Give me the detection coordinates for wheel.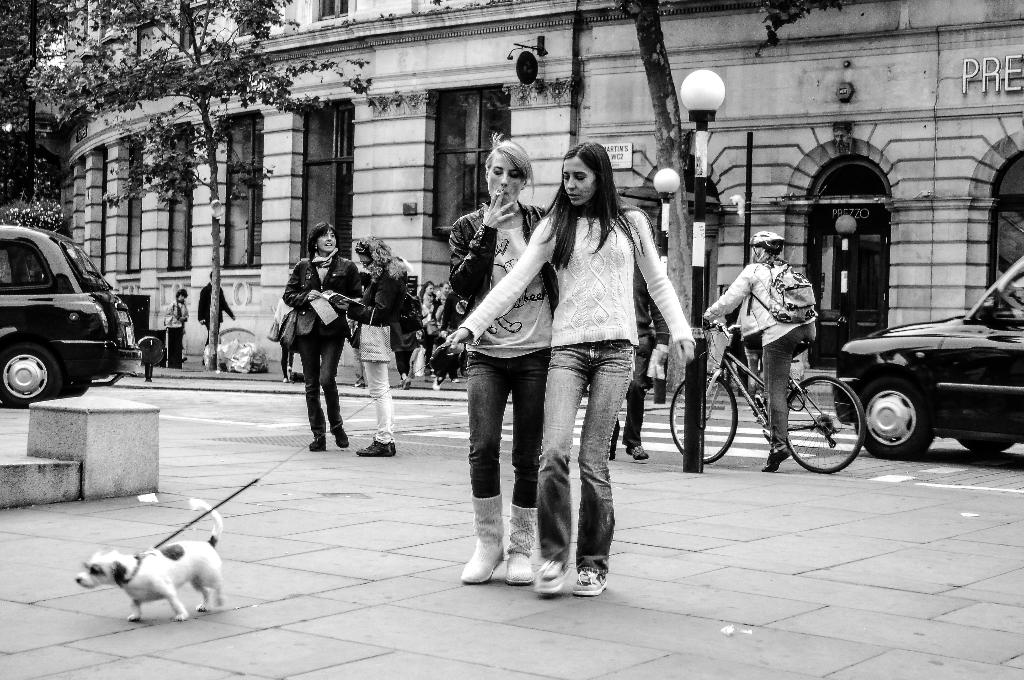
bbox=[138, 330, 172, 366].
